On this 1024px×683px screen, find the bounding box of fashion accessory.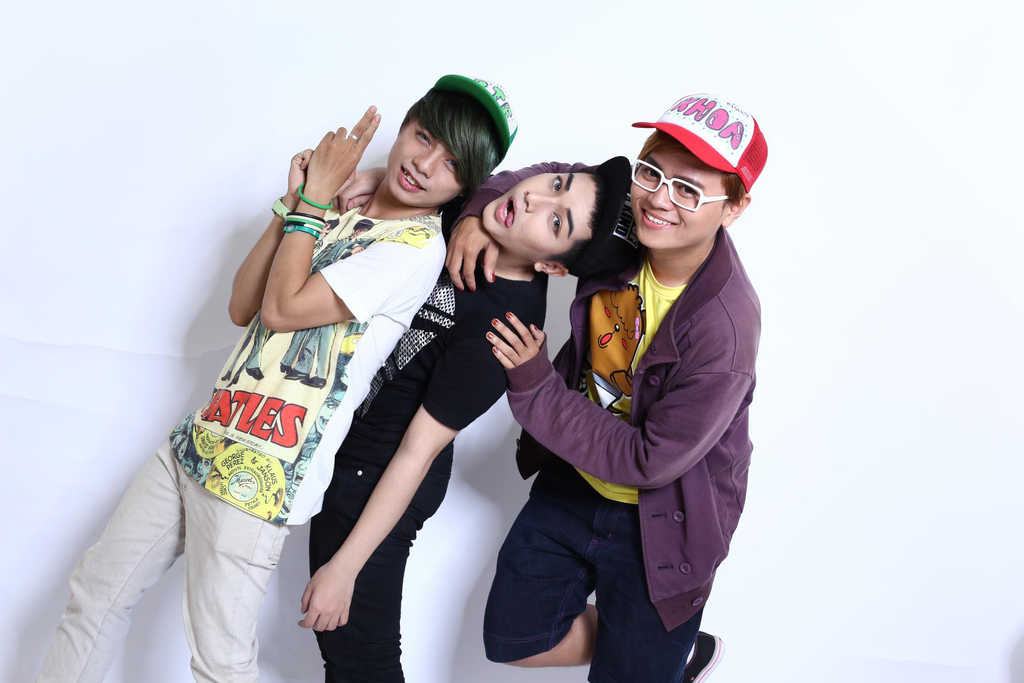
Bounding box: Rect(425, 74, 520, 172).
